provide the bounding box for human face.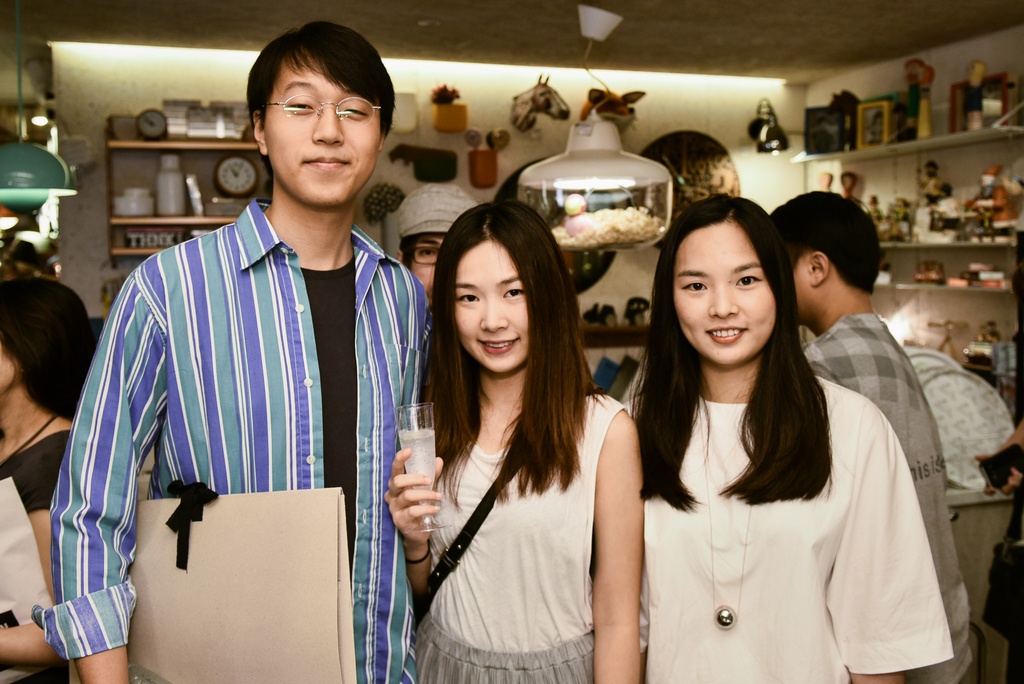
(left=673, top=220, right=778, bottom=367).
